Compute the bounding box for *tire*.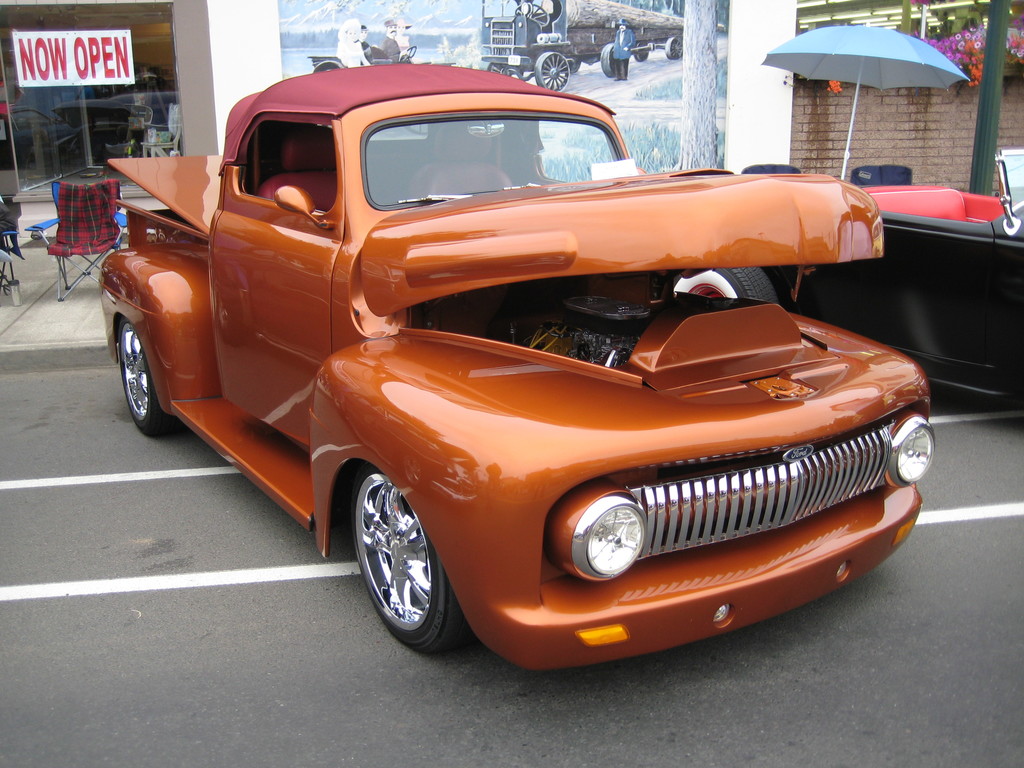
l=343, t=462, r=465, b=660.
